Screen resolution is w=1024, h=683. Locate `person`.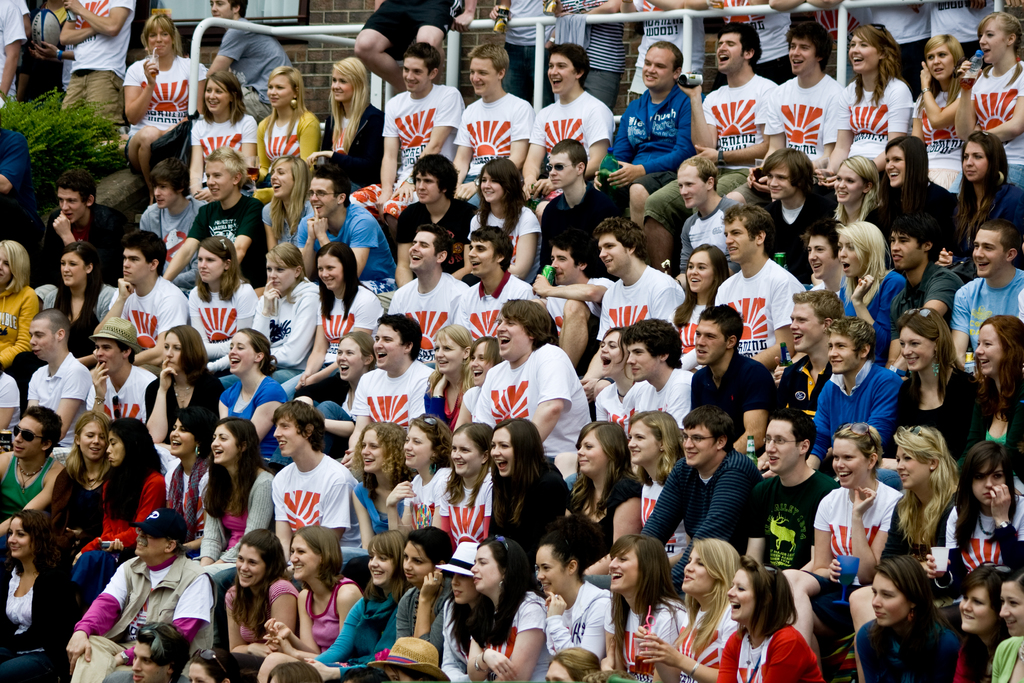
376/53/468/204.
